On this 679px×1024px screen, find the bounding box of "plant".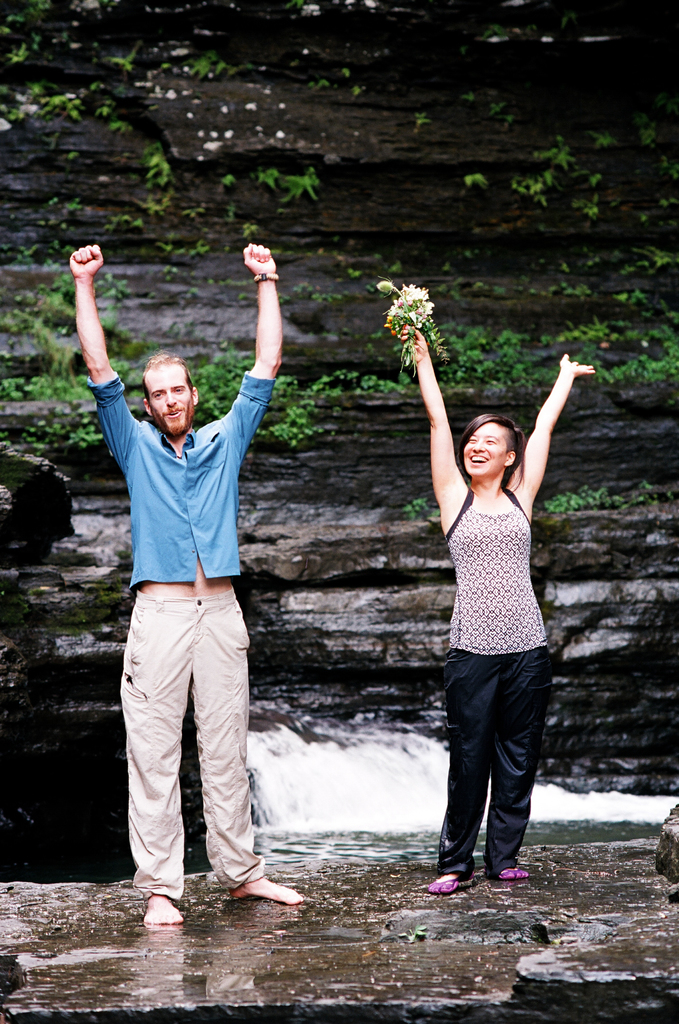
Bounding box: x1=397, y1=497, x2=440, y2=524.
